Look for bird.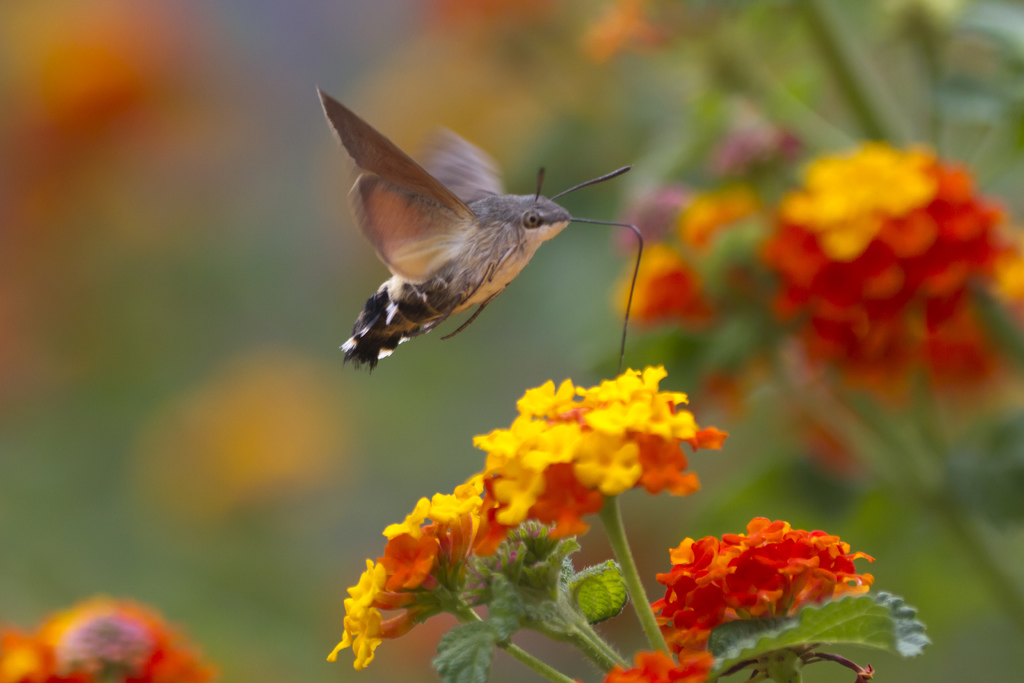
Found: <bbox>300, 117, 628, 361</bbox>.
